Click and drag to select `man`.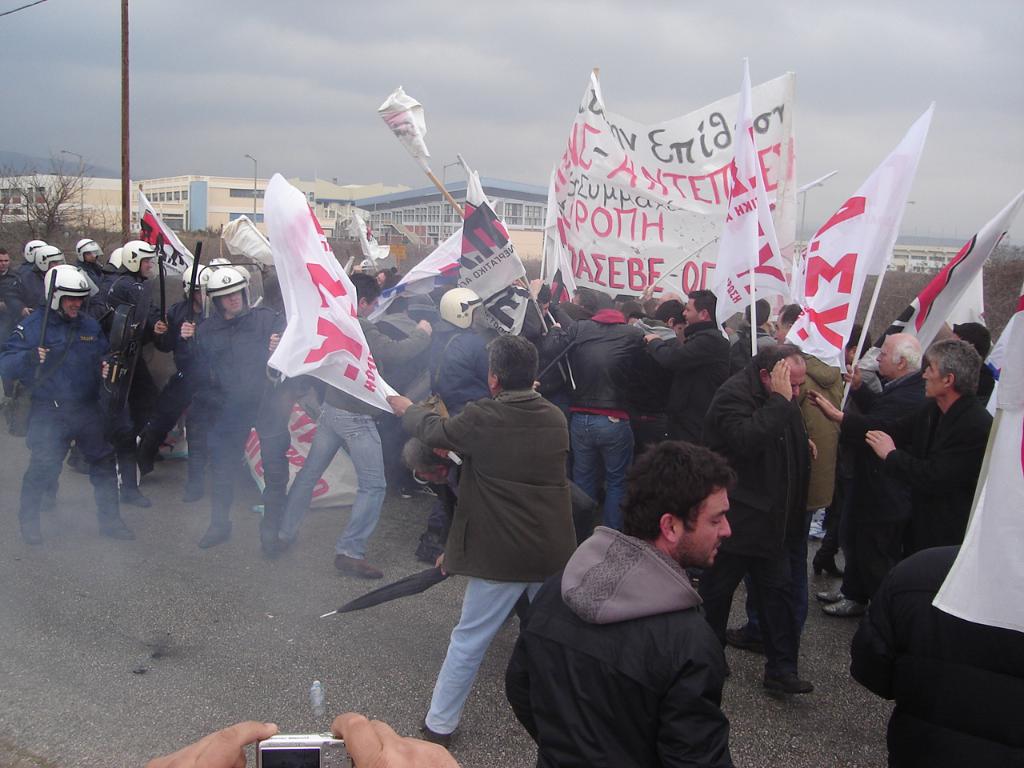
Selection: [x1=0, y1=266, x2=134, y2=550].
